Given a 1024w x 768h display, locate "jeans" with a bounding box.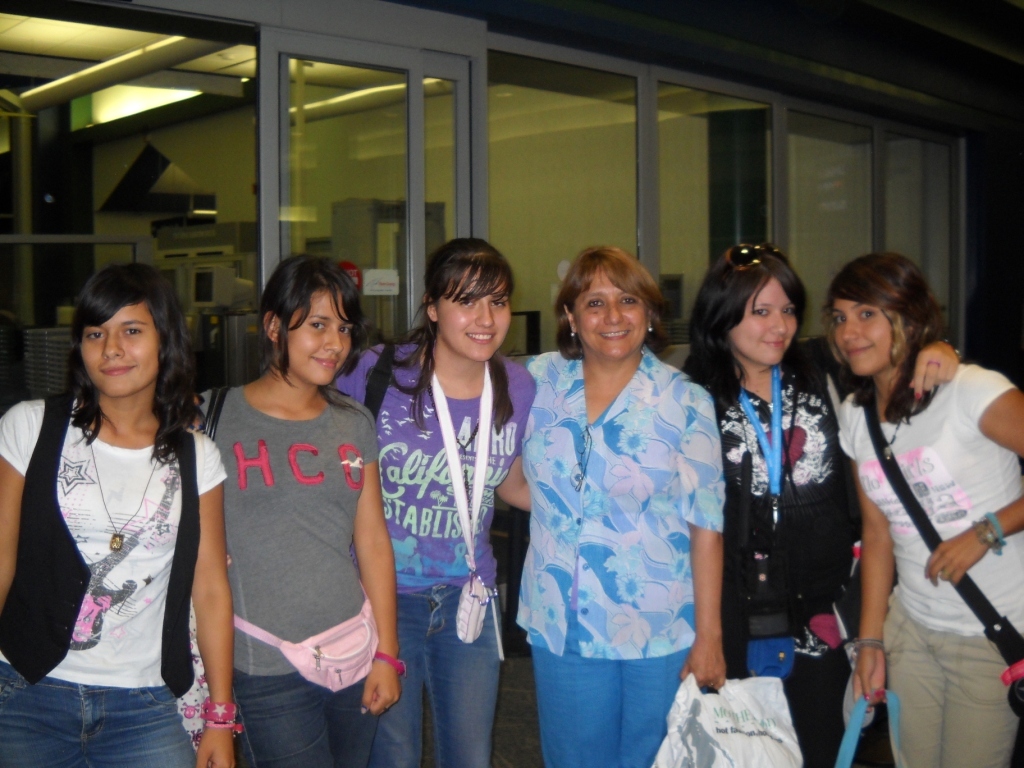
Located: bbox=(528, 634, 694, 755).
